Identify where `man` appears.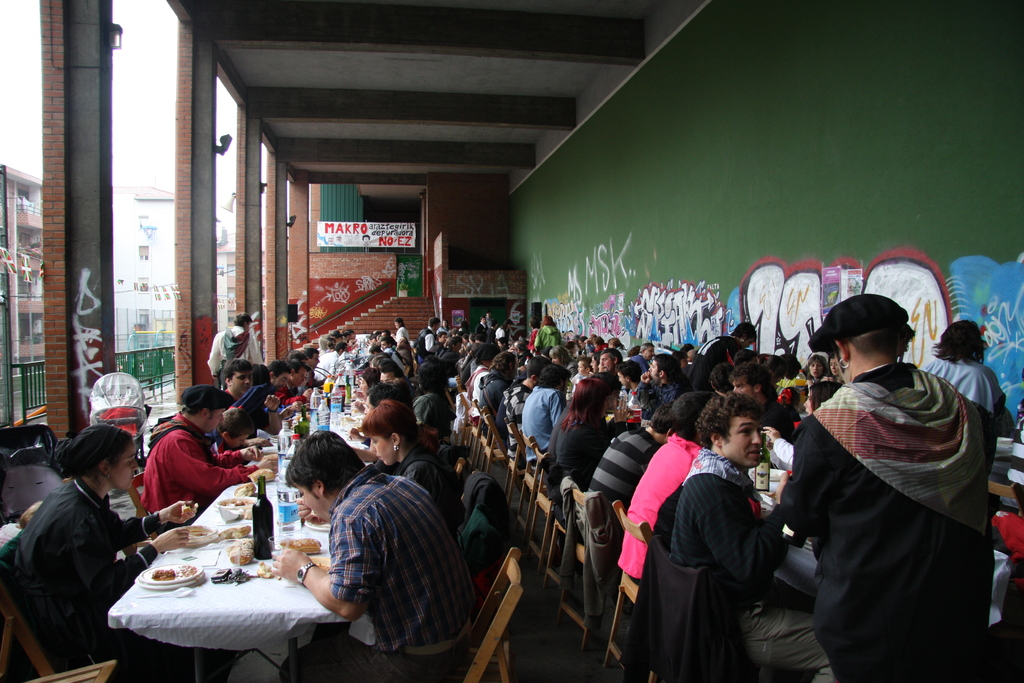
Appears at left=522, top=361, right=573, bottom=460.
